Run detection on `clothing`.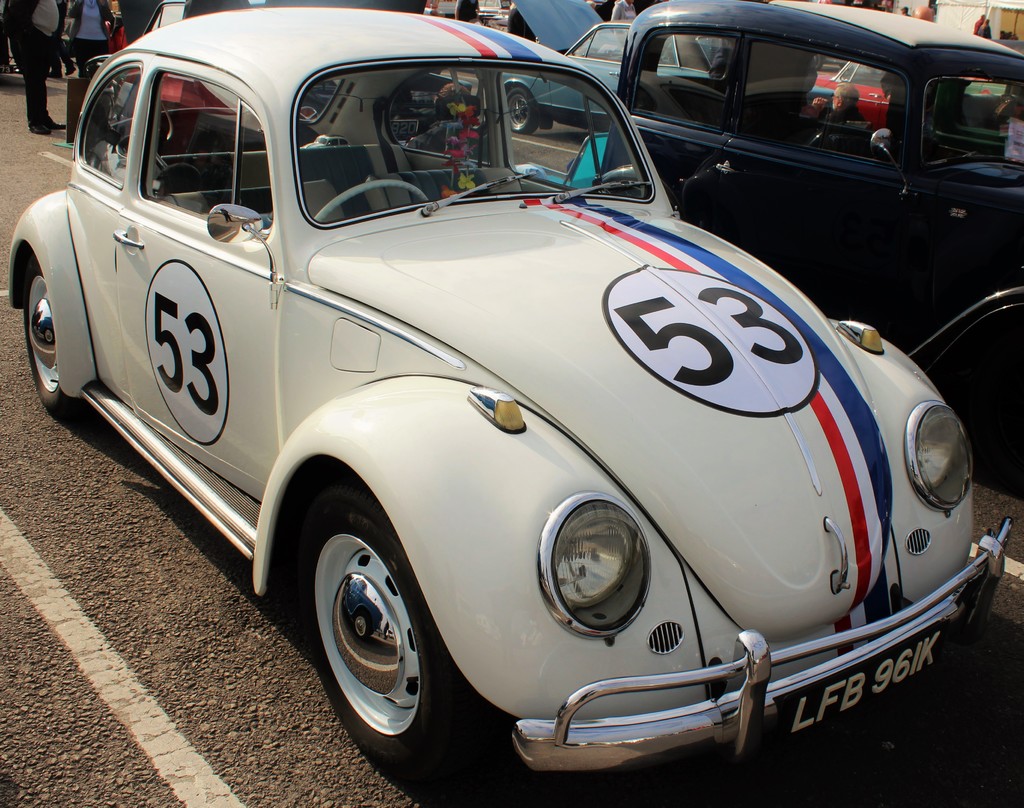
Result: BBox(46, 0, 104, 134).
